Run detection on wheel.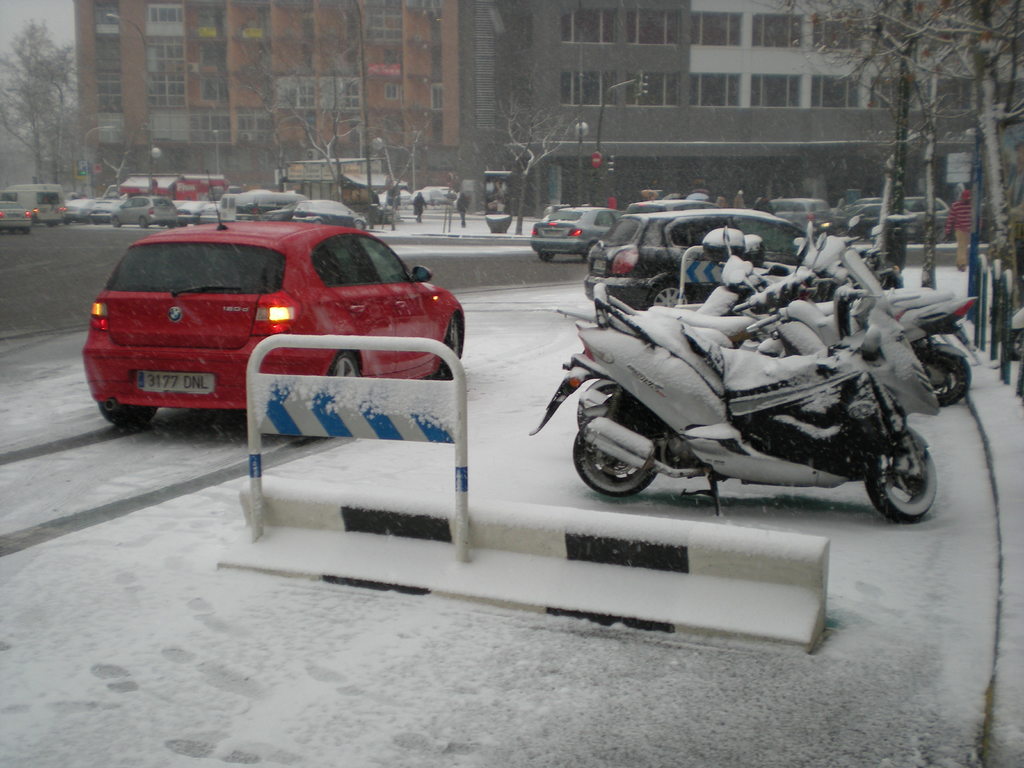
Result: rect(651, 281, 691, 308).
